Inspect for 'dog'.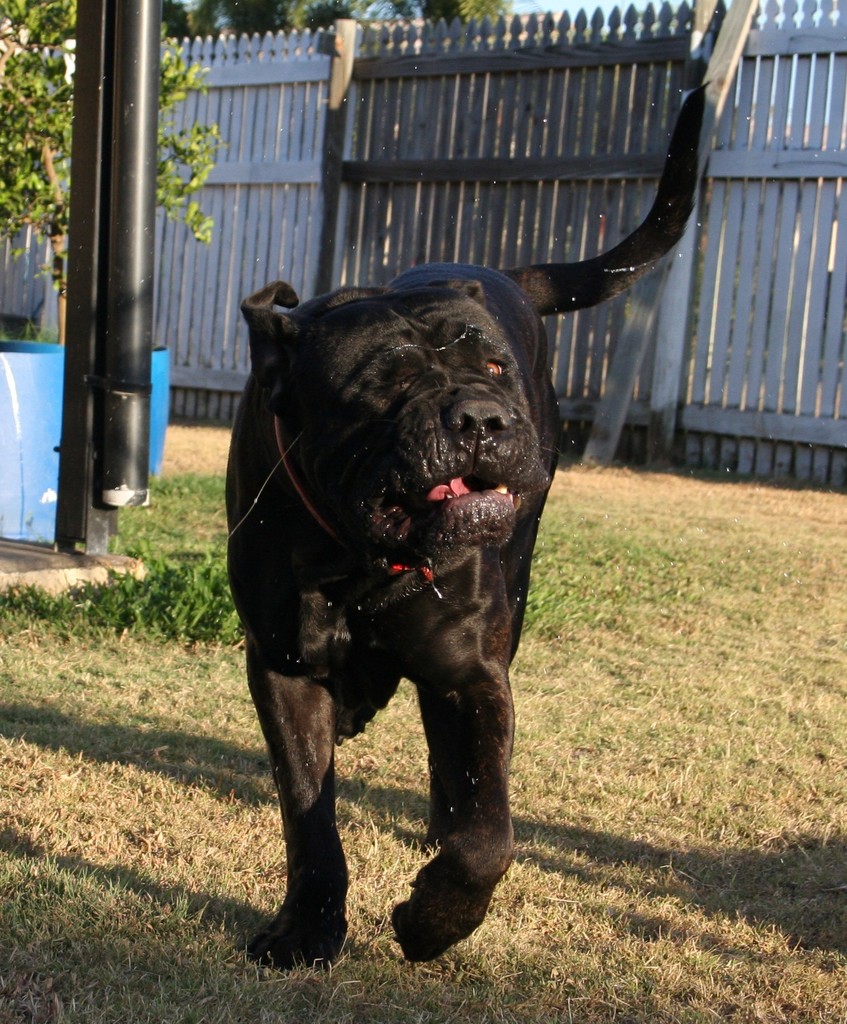
Inspection: select_region(224, 82, 711, 972).
